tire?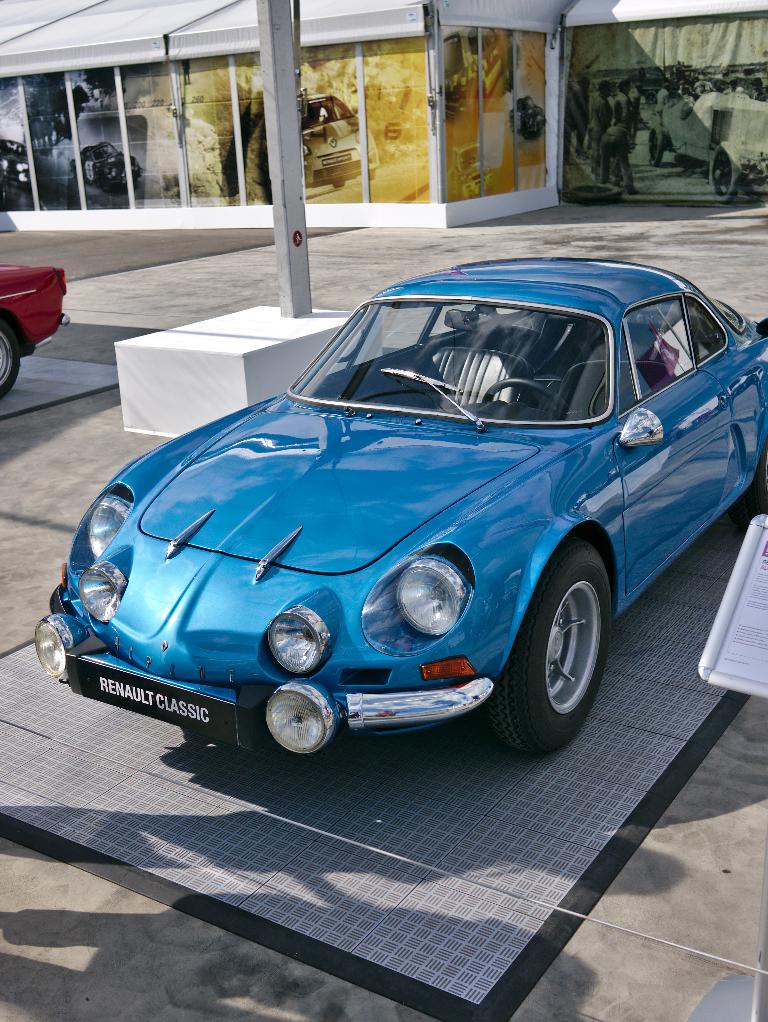
crop(488, 542, 625, 751)
